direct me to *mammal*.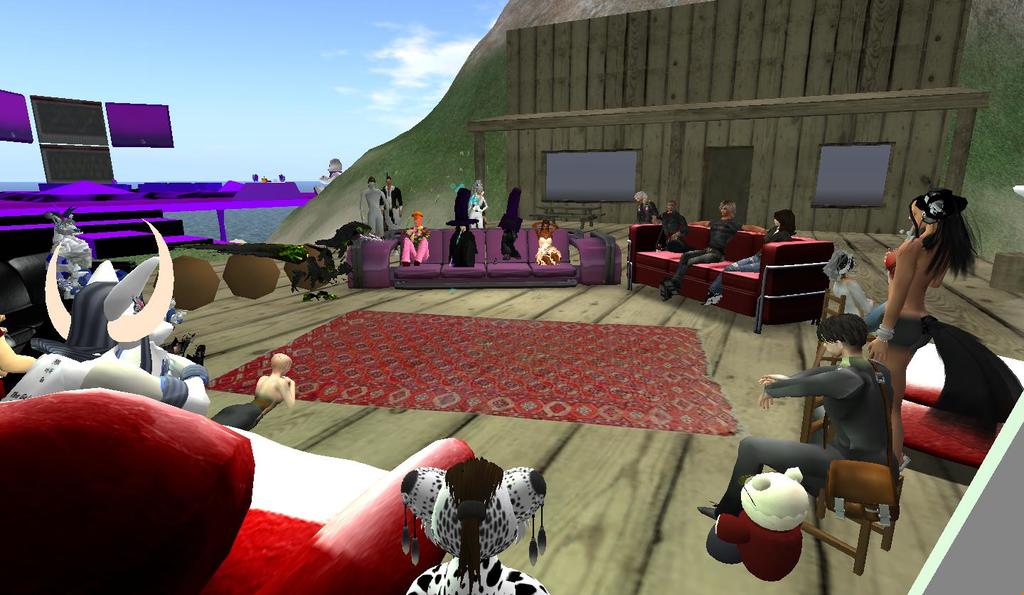
Direction: <bbox>316, 154, 351, 184</bbox>.
